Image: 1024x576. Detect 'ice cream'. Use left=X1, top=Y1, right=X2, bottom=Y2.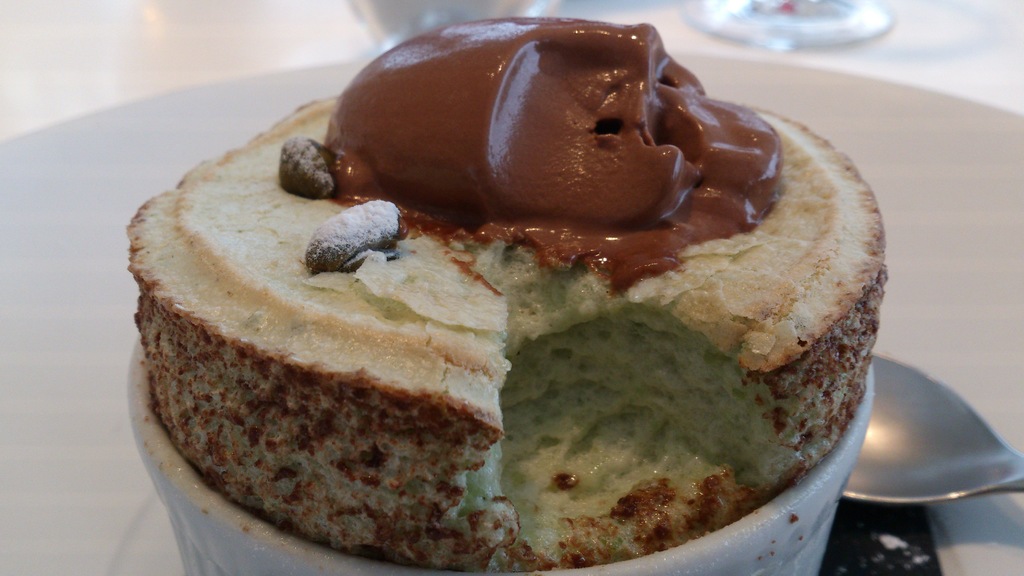
left=168, top=12, right=906, bottom=575.
